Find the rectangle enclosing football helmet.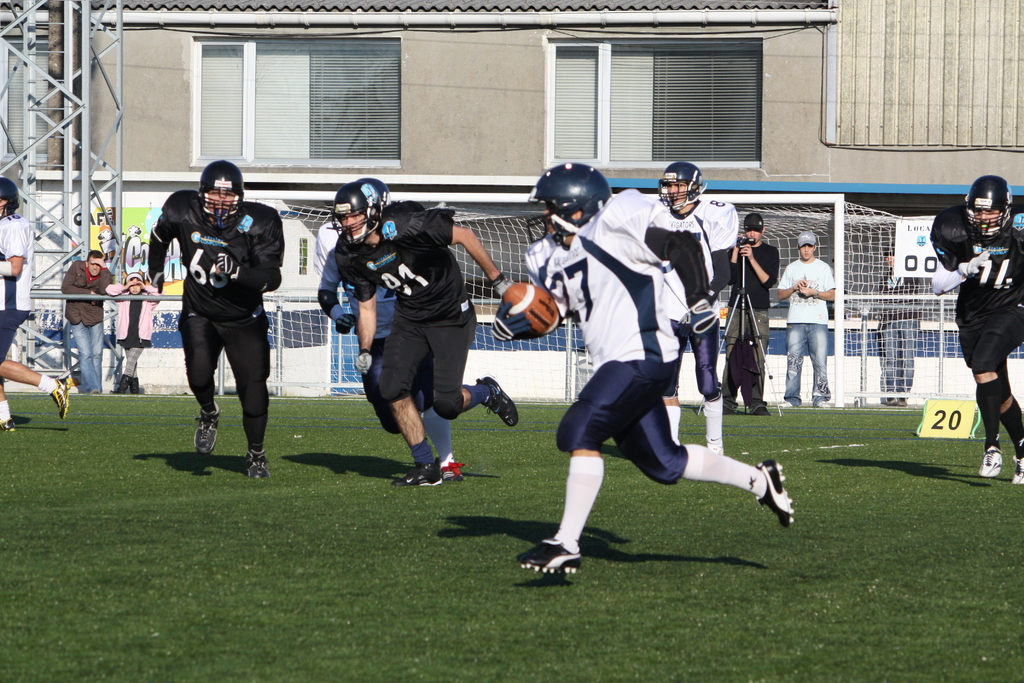
<bbox>0, 168, 22, 215</bbox>.
